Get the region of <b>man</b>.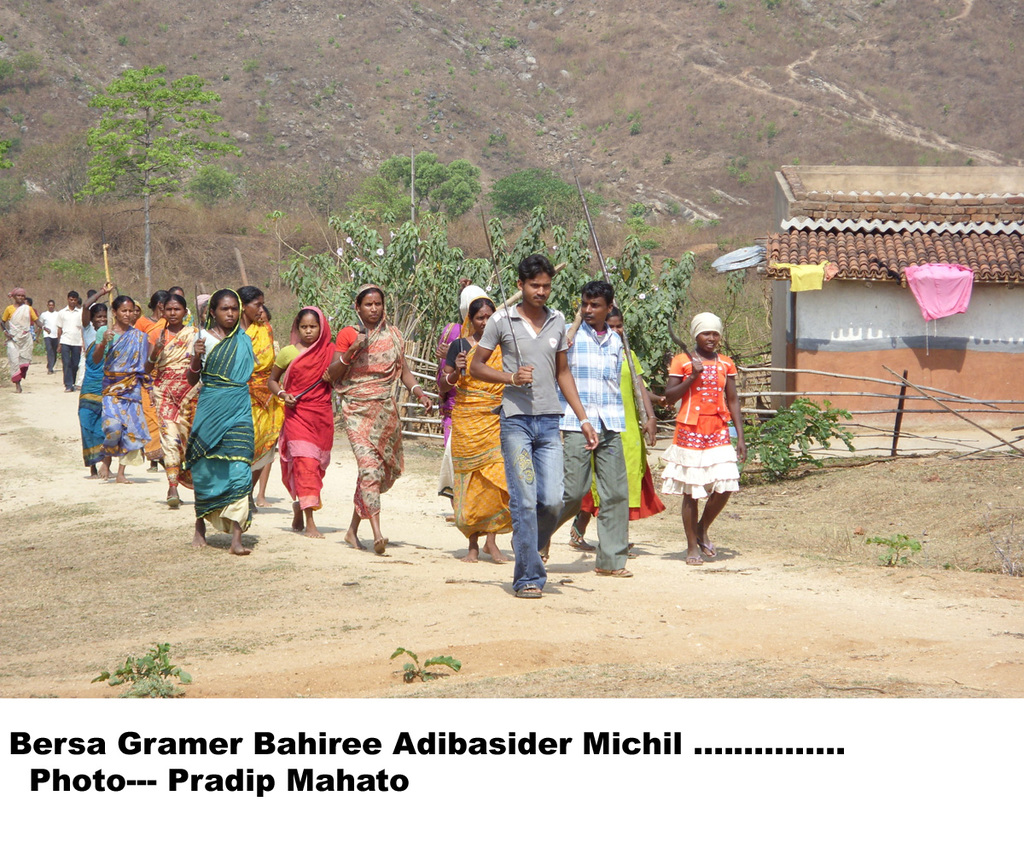
(left=60, top=291, right=84, bottom=388).
